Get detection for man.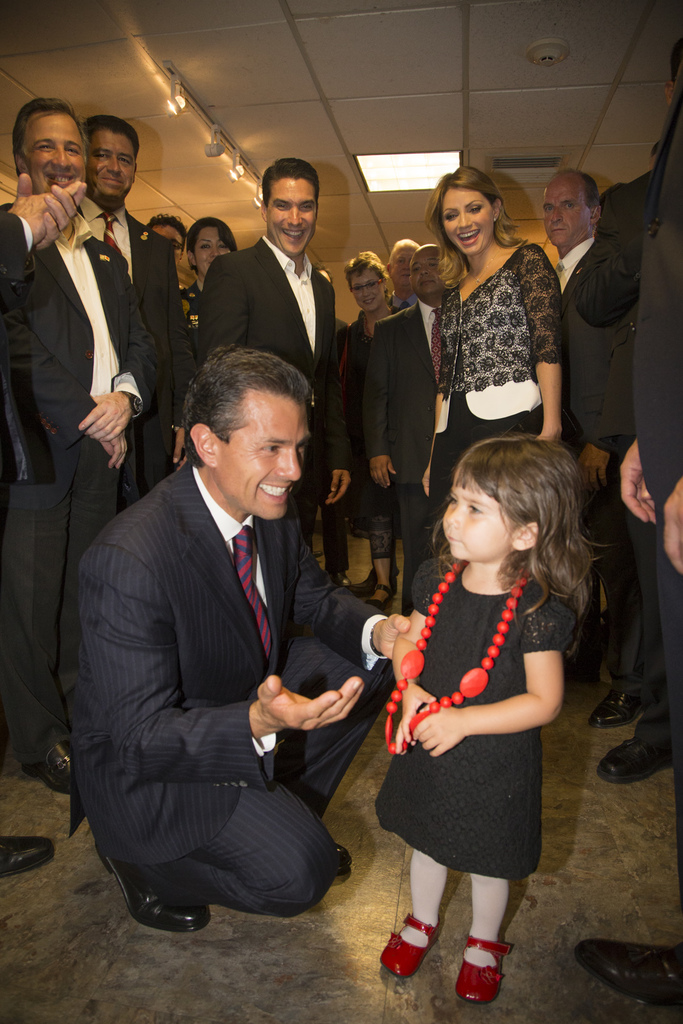
Detection: {"x1": 65, "y1": 308, "x2": 380, "y2": 945}.
